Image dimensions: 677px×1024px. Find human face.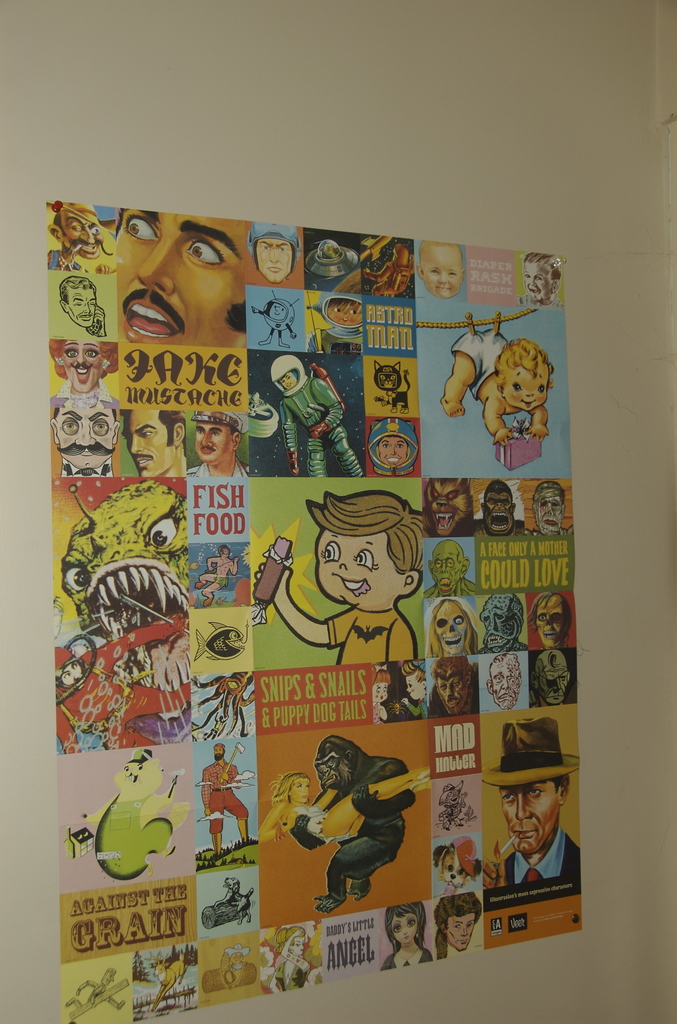
444:844:477:893.
